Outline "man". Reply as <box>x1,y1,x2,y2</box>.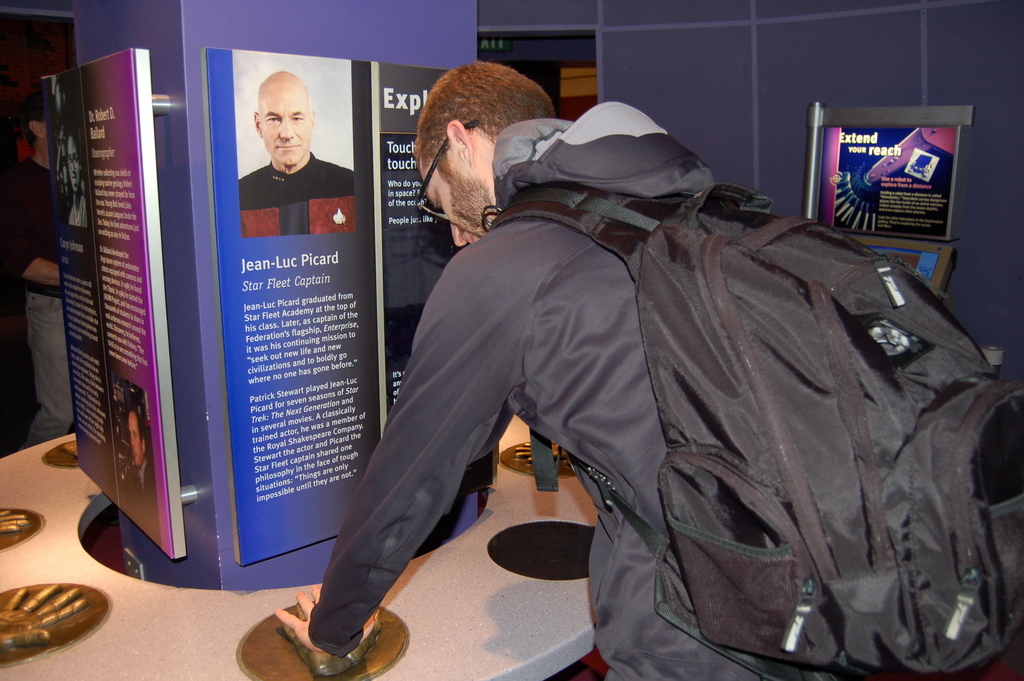
<box>270,58,804,680</box>.
